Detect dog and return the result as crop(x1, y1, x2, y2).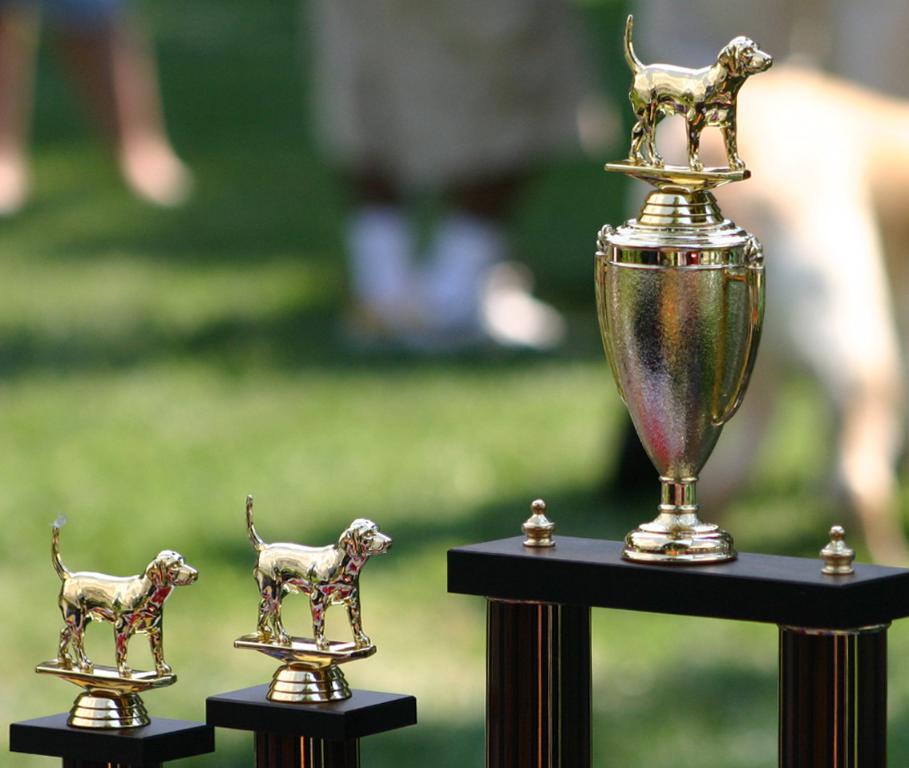
crop(244, 494, 391, 649).
